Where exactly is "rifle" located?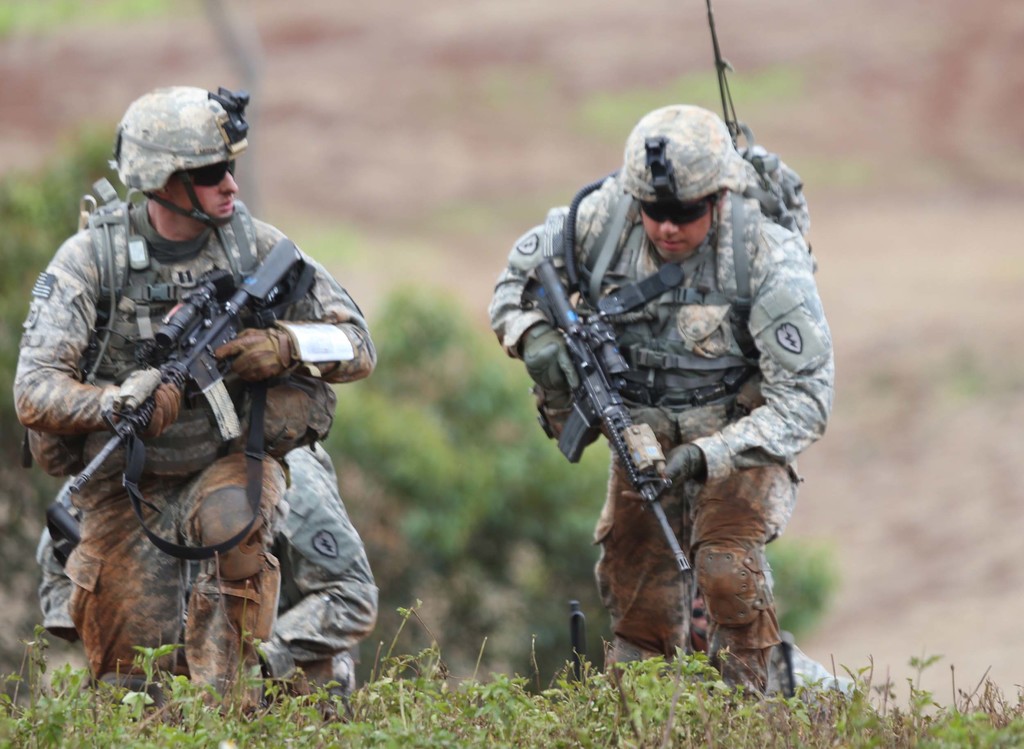
Its bounding box is BBox(547, 261, 685, 568).
